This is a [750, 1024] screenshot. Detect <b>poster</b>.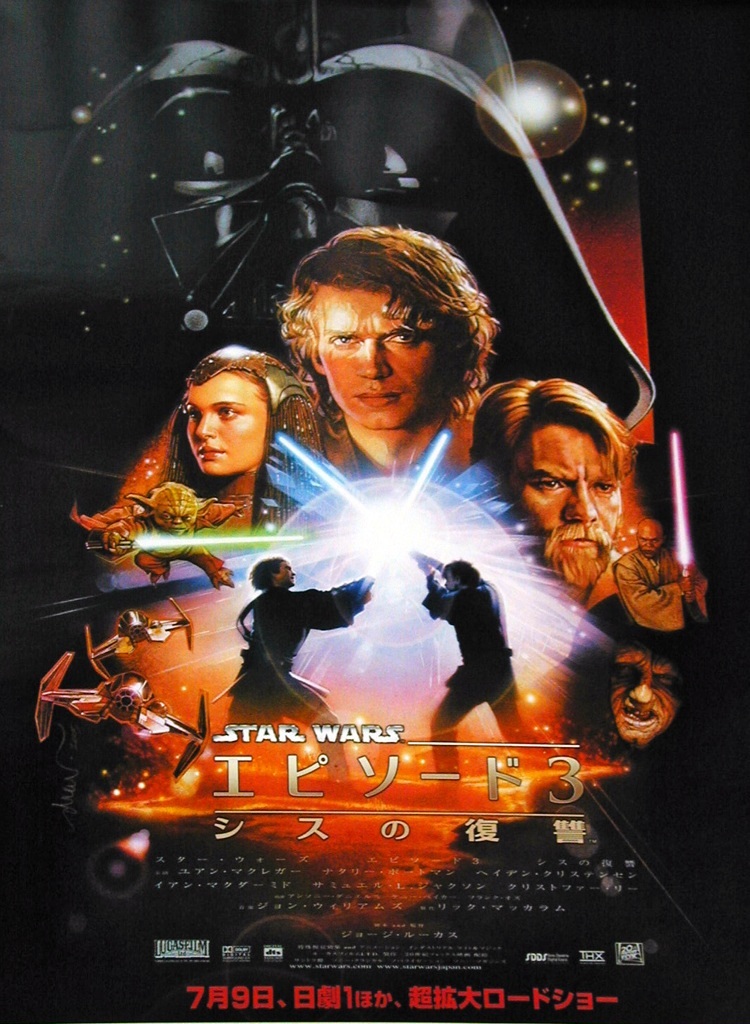
l=0, t=0, r=749, b=1021.
